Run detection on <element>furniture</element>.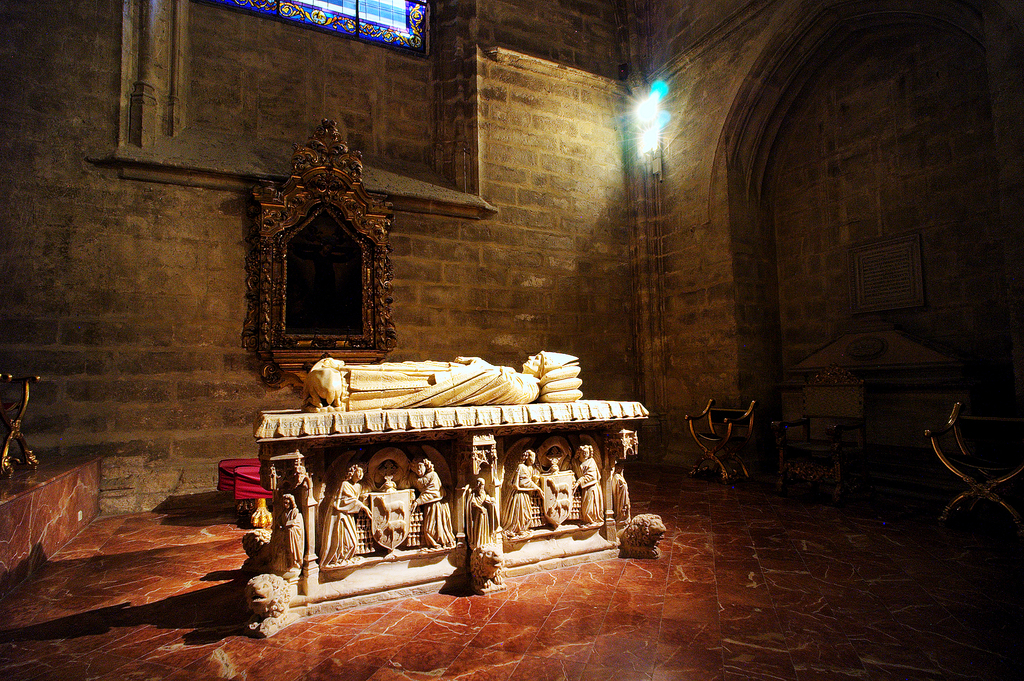
Result: rect(770, 416, 862, 507).
